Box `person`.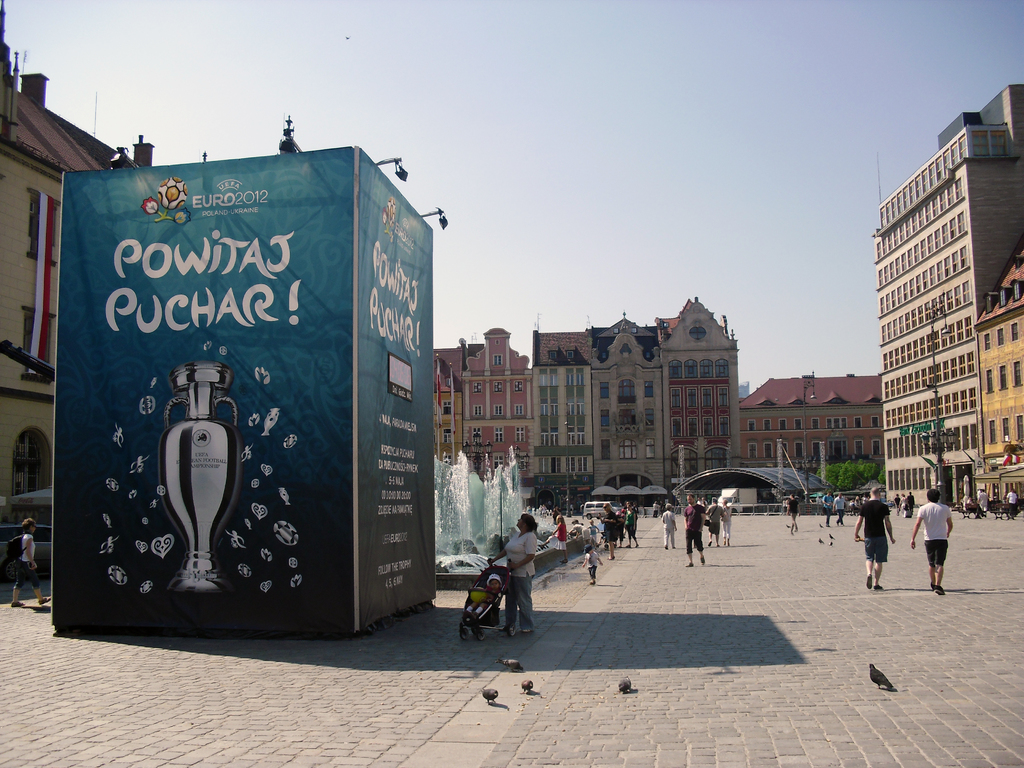
box=[572, 519, 584, 543].
